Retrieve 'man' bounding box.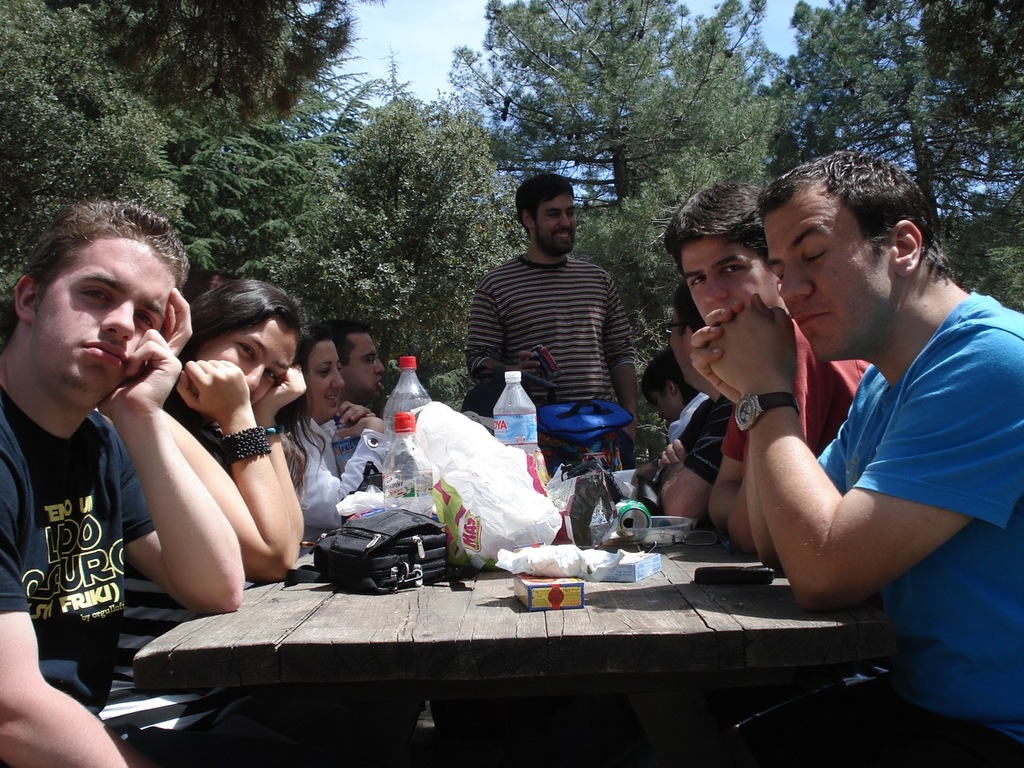
Bounding box: Rect(0, 194, 245, 767).
